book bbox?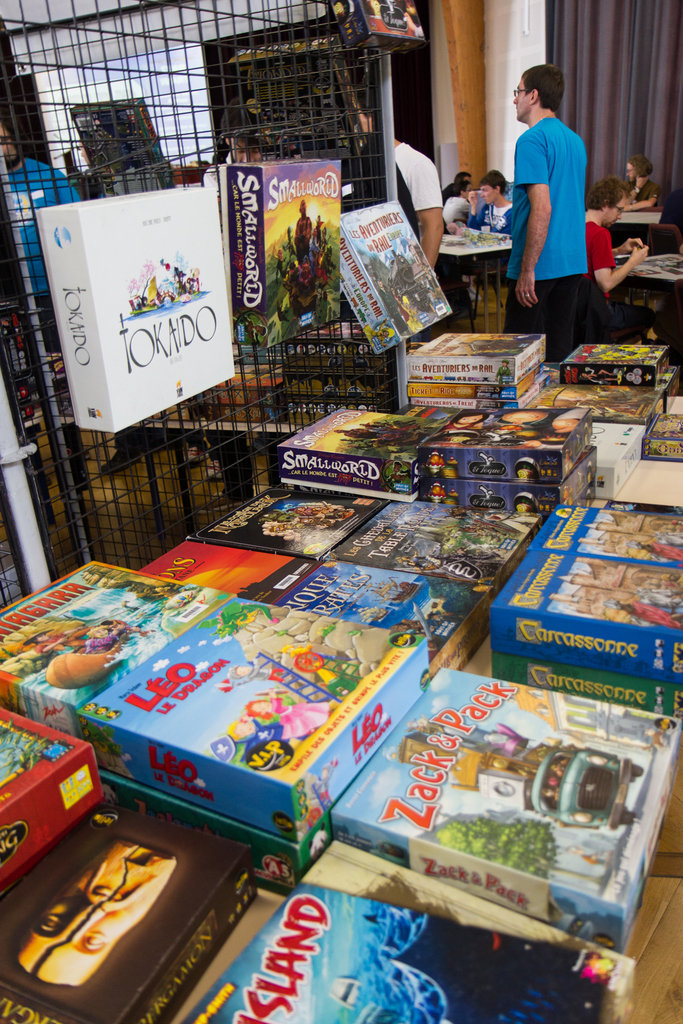
{"left": 38, "top": 185, "right": 236, "bottom": 436}
